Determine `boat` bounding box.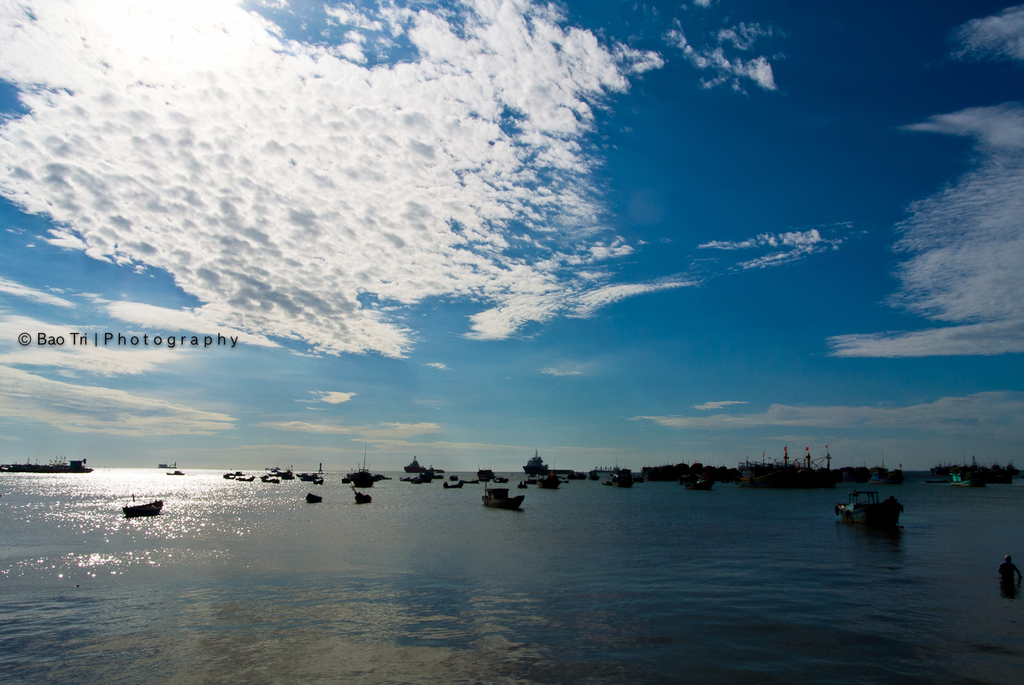
Determined: bbox=[404, 458, 424, 474].
